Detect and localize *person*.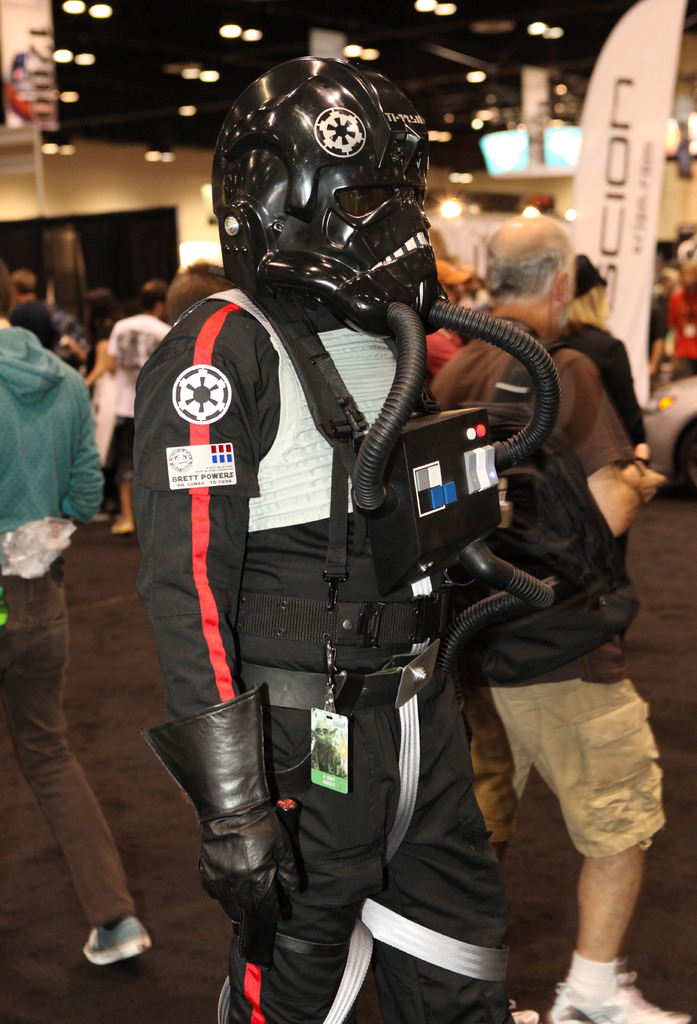
Localized at [x1=79, y1=273, x2=172, y2=537].
